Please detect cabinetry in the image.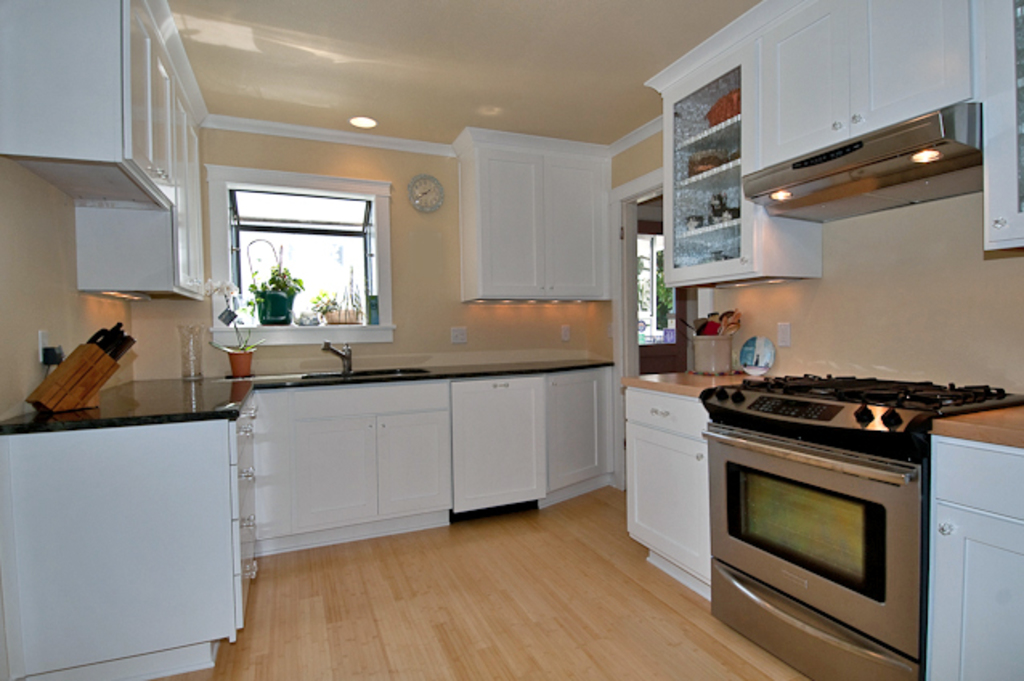
(x1=642, y1=0, x2=1022, y2=289).
